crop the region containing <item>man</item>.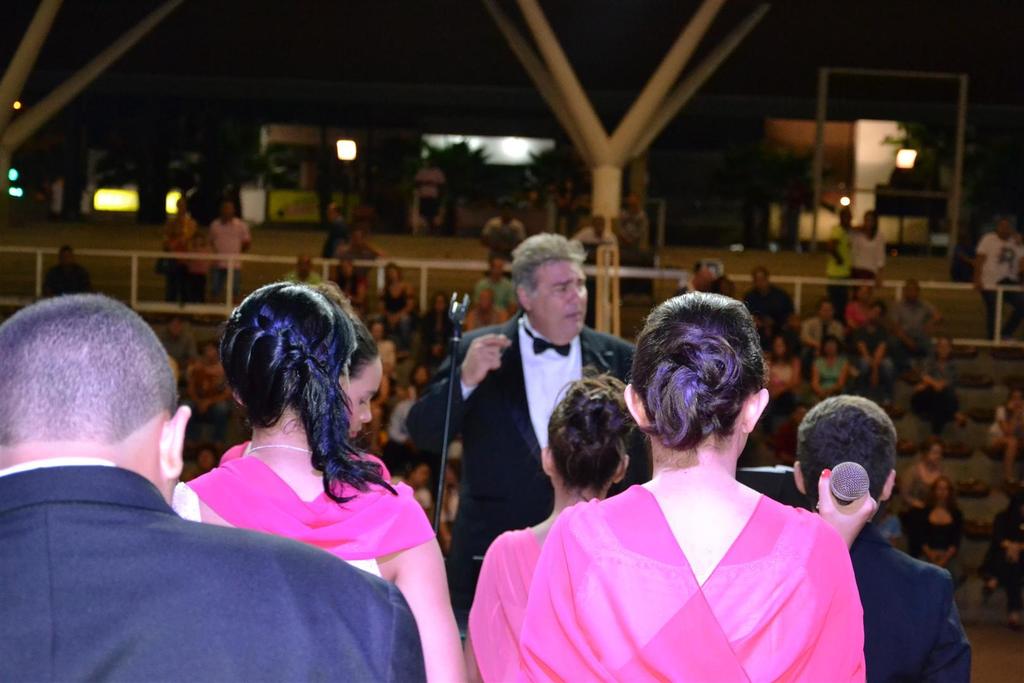
Crop region: x1=33 y1=243 x2=90 y2=299.
